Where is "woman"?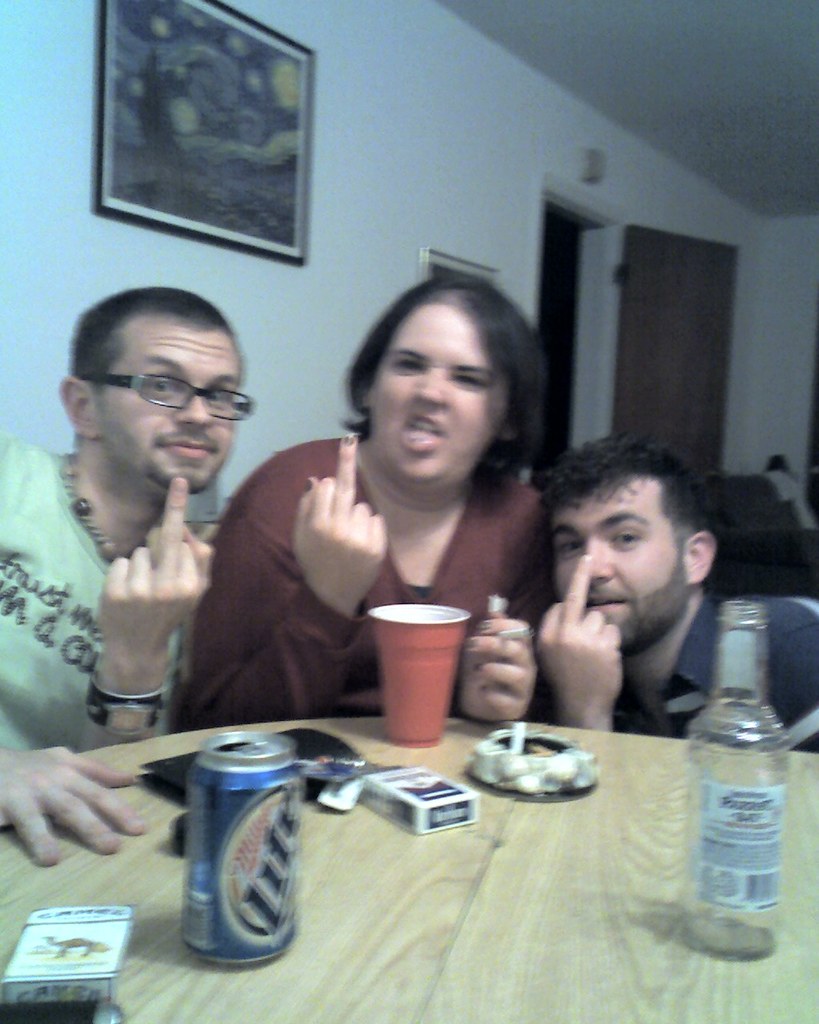
230 270 585 718.
